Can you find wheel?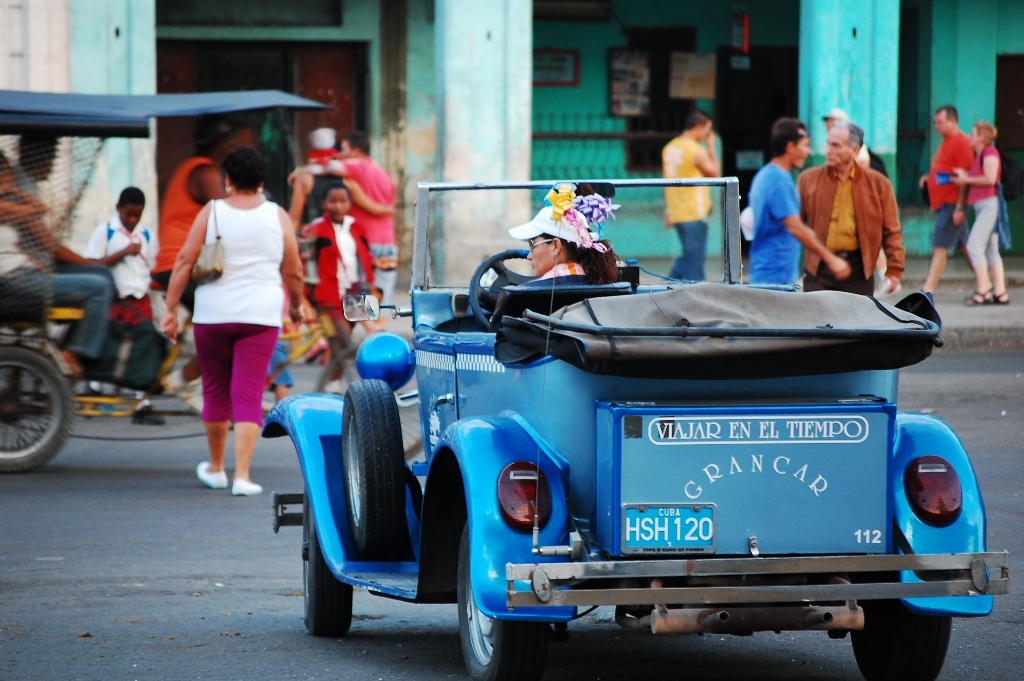
Yes, bounding box: {"left": 339, "top": 383, "right": 402, "bottom": 553}.
